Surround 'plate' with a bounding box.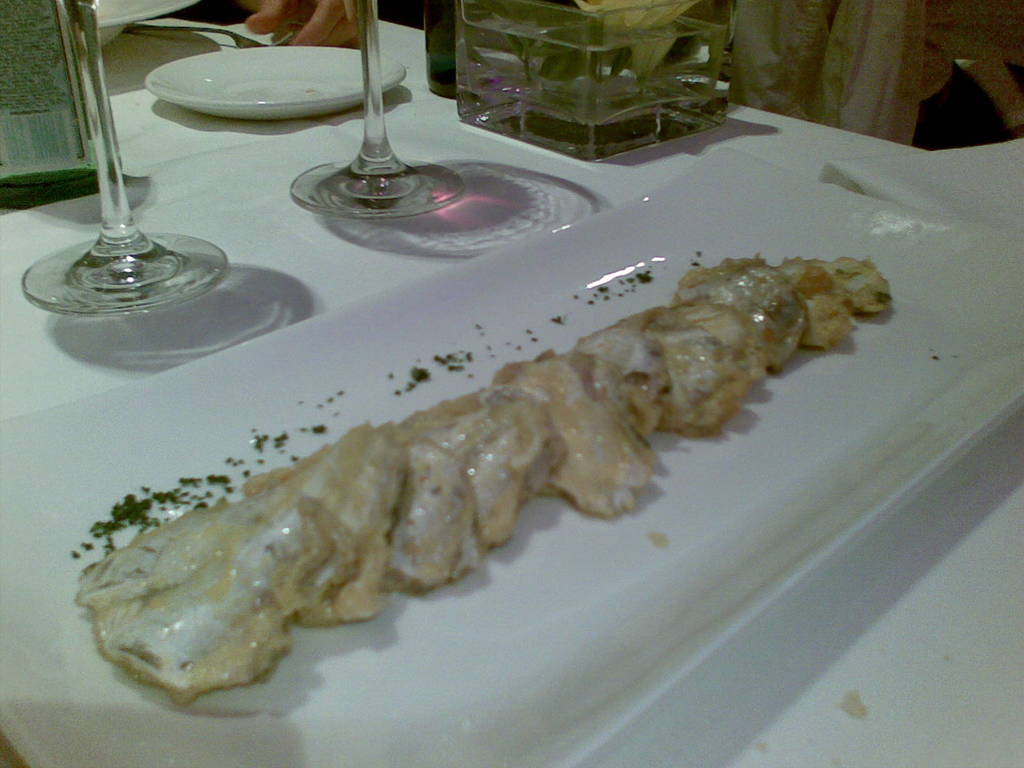
(0, 142, 1023, 767).
